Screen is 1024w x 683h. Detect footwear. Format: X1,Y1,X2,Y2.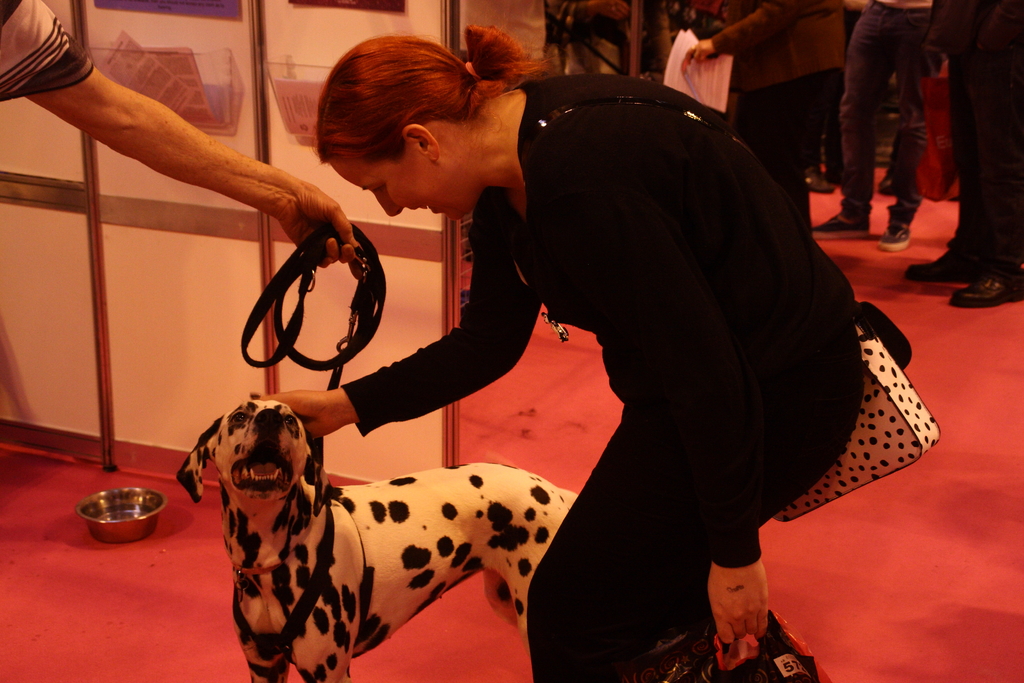
804,167,840,194.
